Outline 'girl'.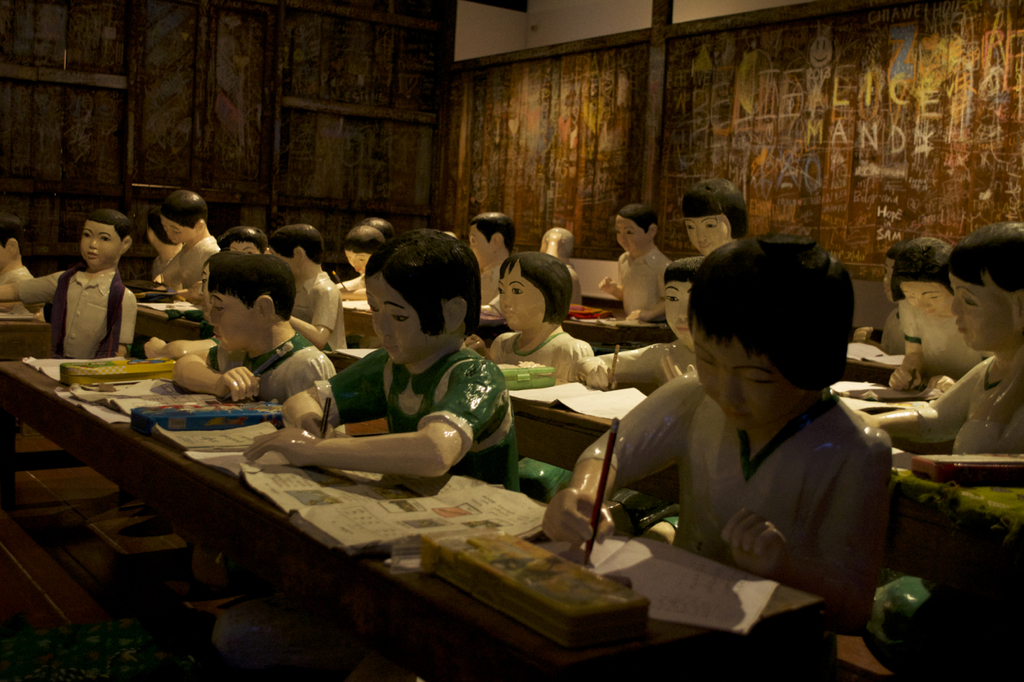
Outline: [463, 249, 595, 397].
